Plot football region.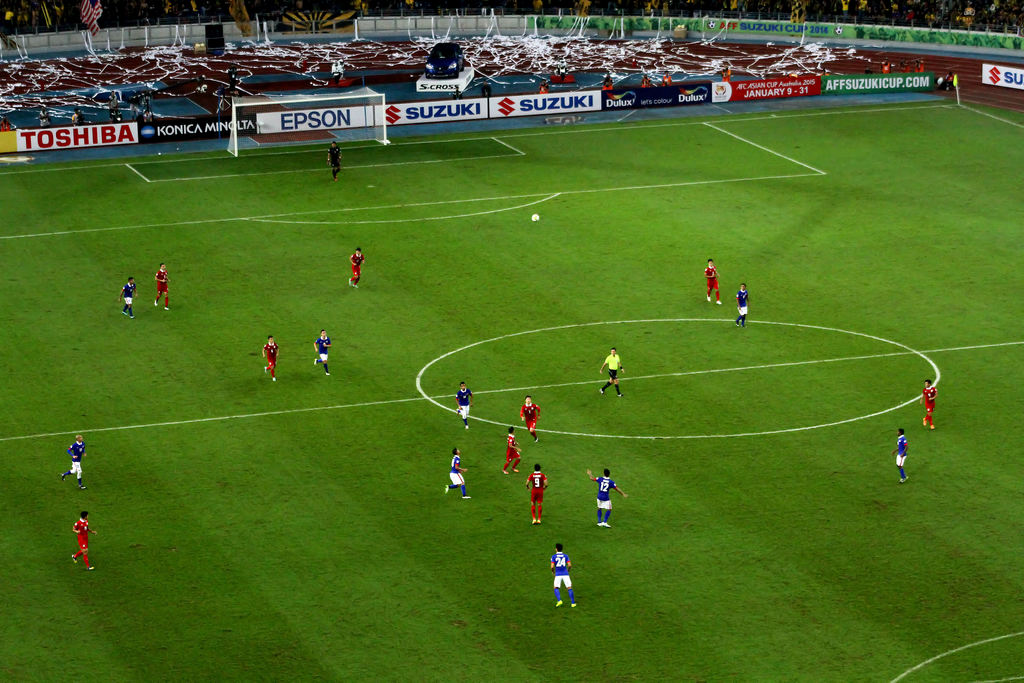
Plotted at crop(529, 209, 544, 220).
